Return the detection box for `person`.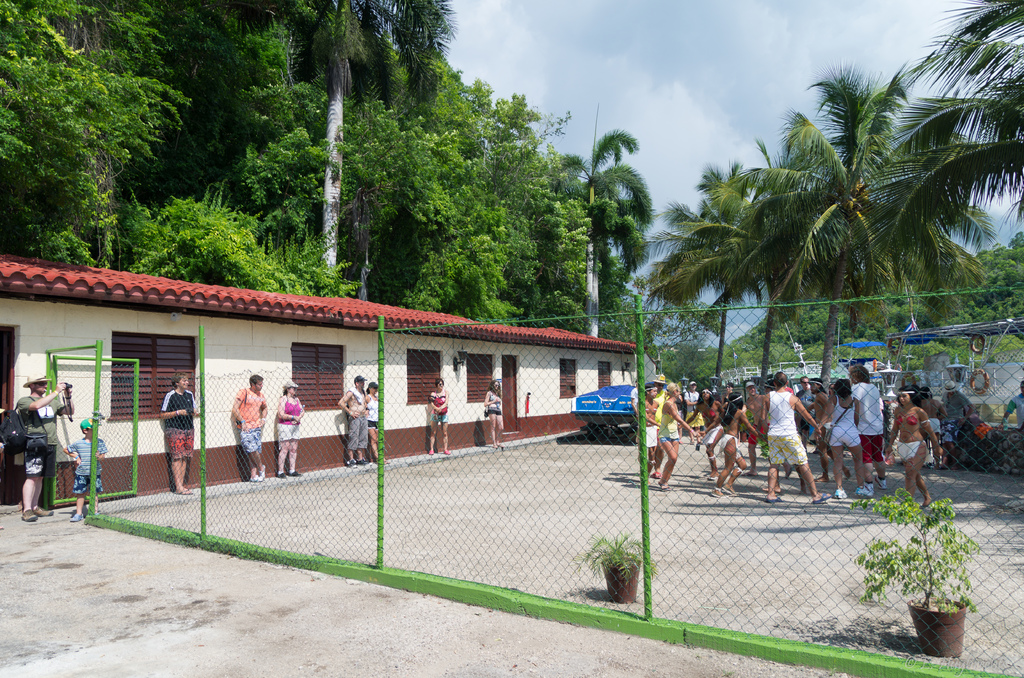
x1=842 y1=366 x2=895 y2=494.
